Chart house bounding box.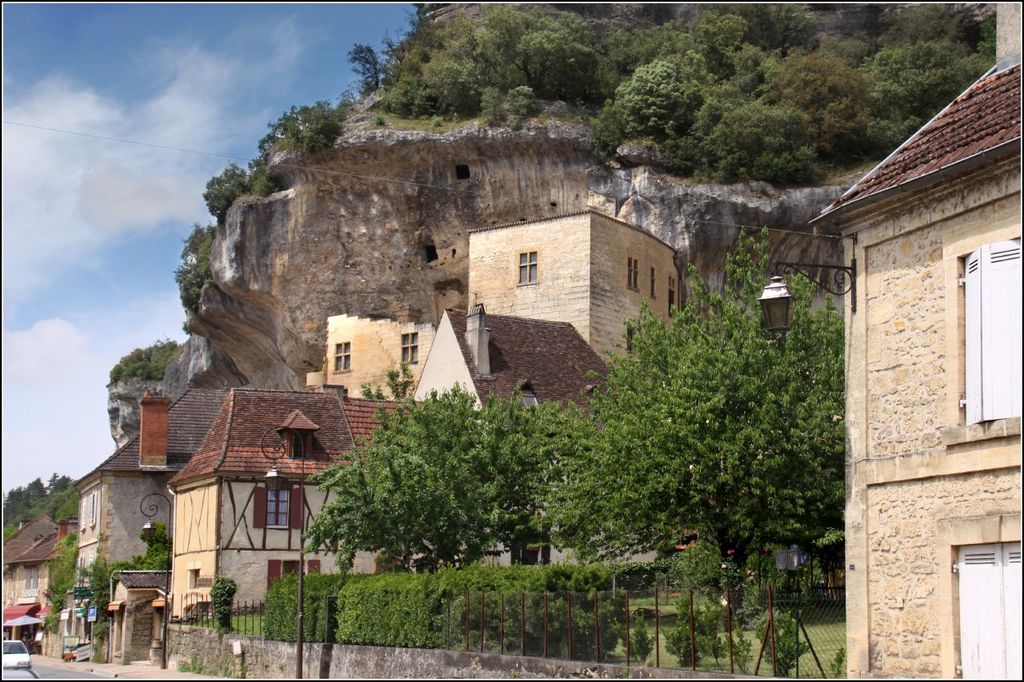
Charted: [x1=1, y1=516, x2=59, y2=604].
